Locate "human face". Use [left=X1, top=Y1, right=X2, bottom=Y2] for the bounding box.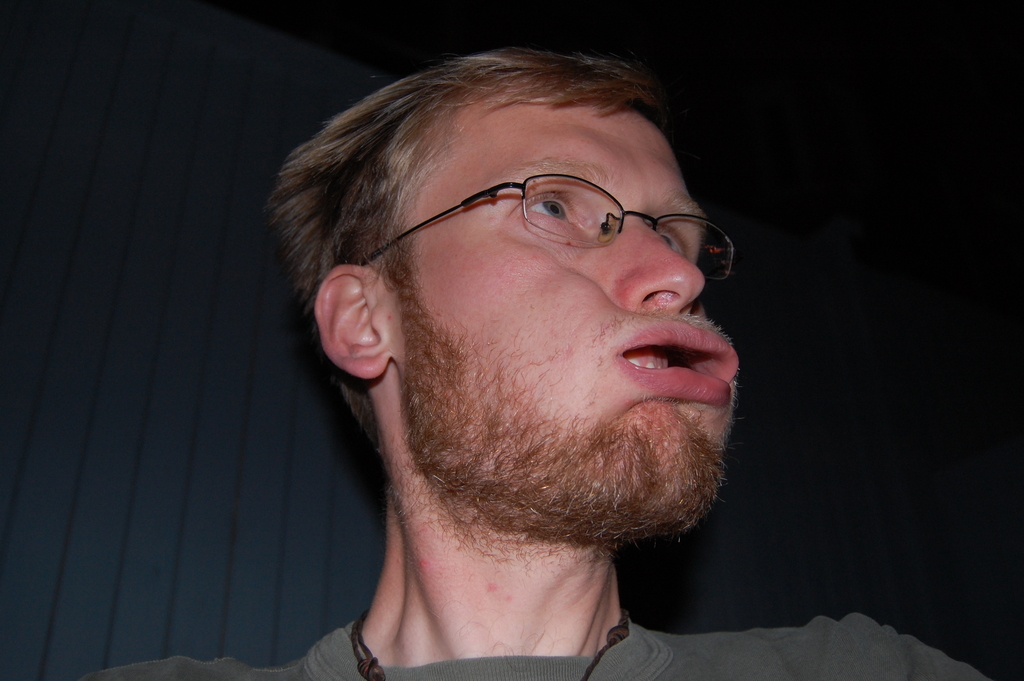
[left=381, top=97, right=740, bottom=541].
